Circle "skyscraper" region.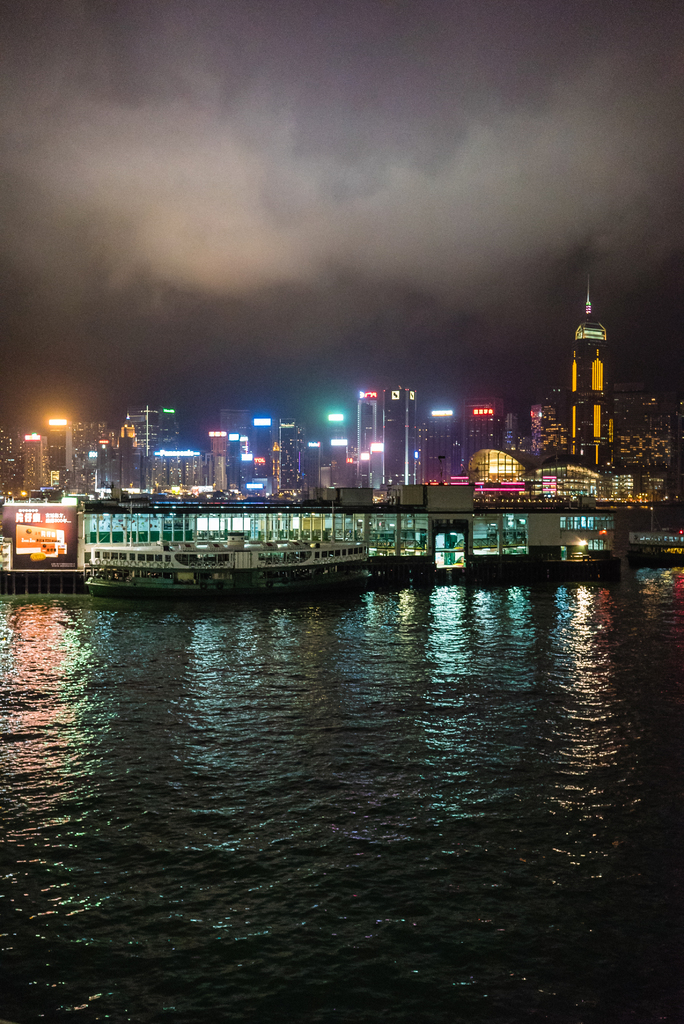
Region: box(47, 418, 70, 472).
